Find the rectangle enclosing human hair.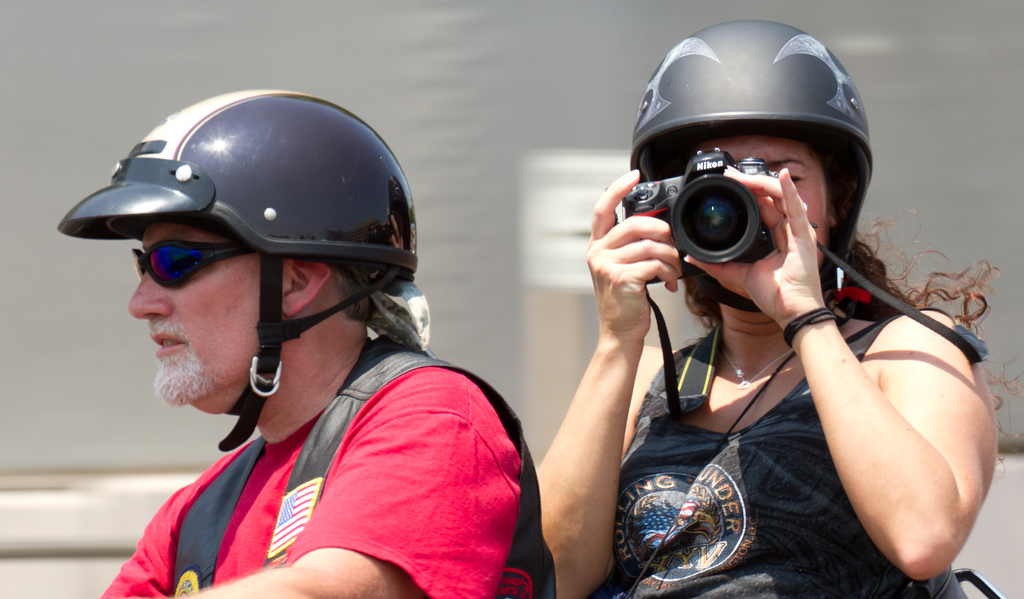
BBox(692, 172, 1023, 475).
